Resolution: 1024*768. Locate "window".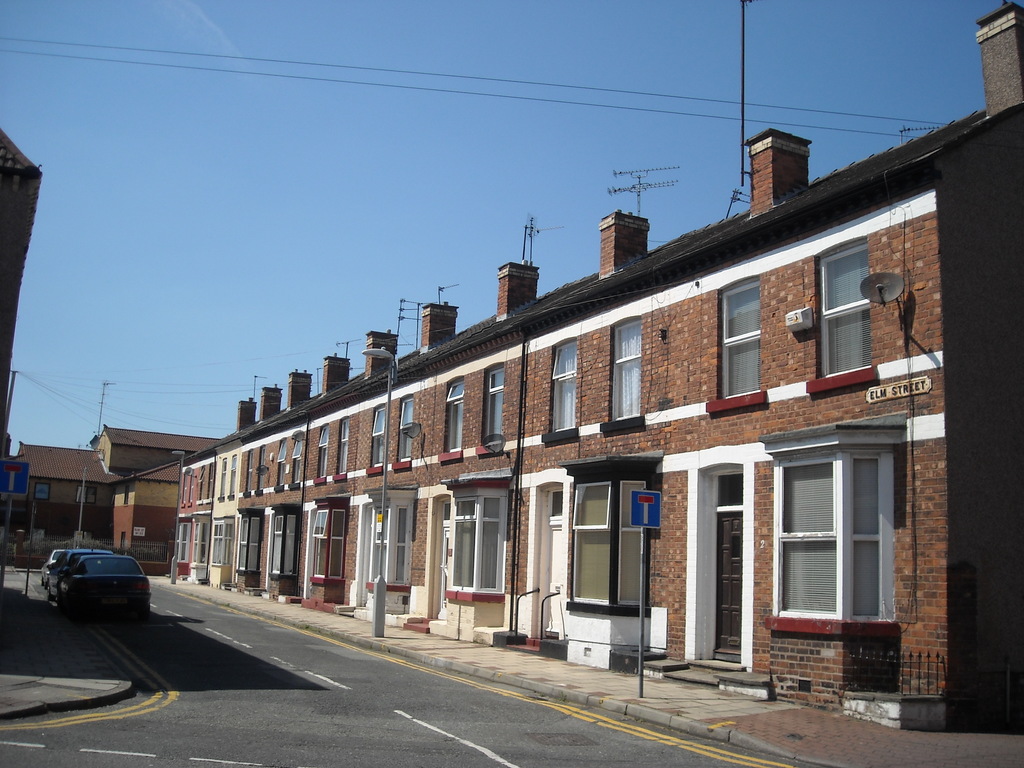
left=253, top=446, right=261, bottom=493.
